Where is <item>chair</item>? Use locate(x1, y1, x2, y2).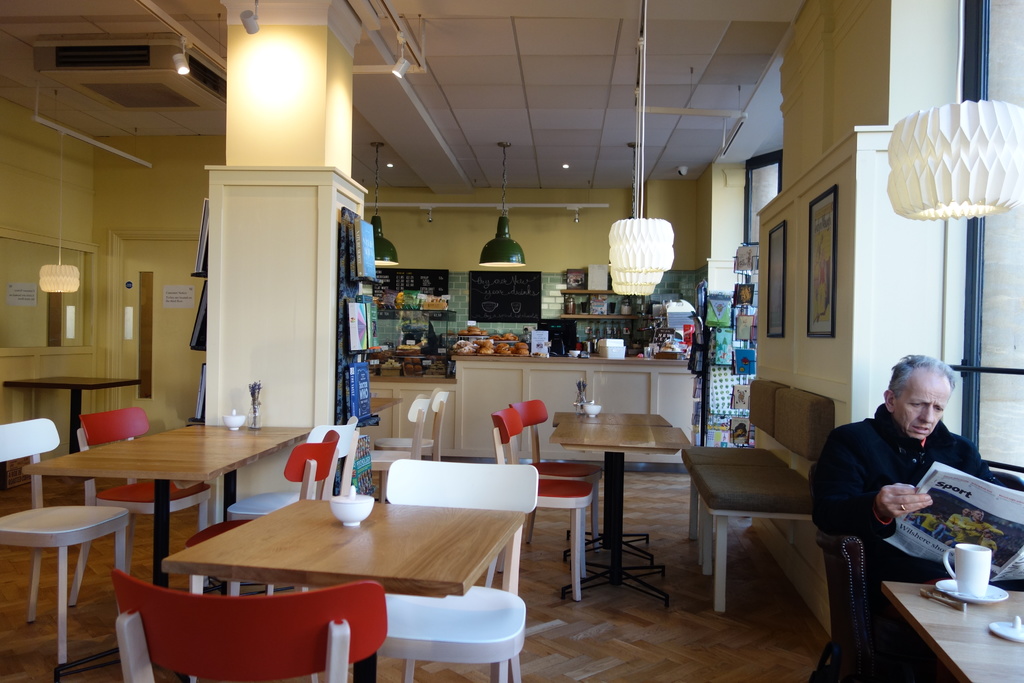
locate(108, 566, 388, 682).
